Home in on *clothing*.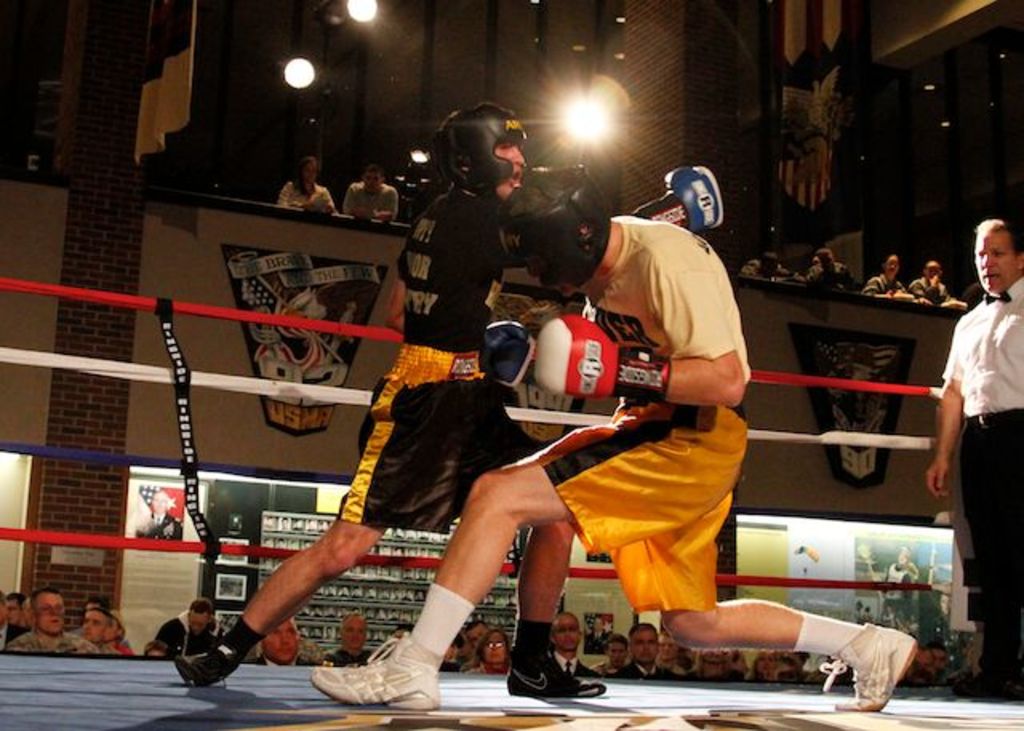
Homed in at bbox(531, 206, 752, 613).
